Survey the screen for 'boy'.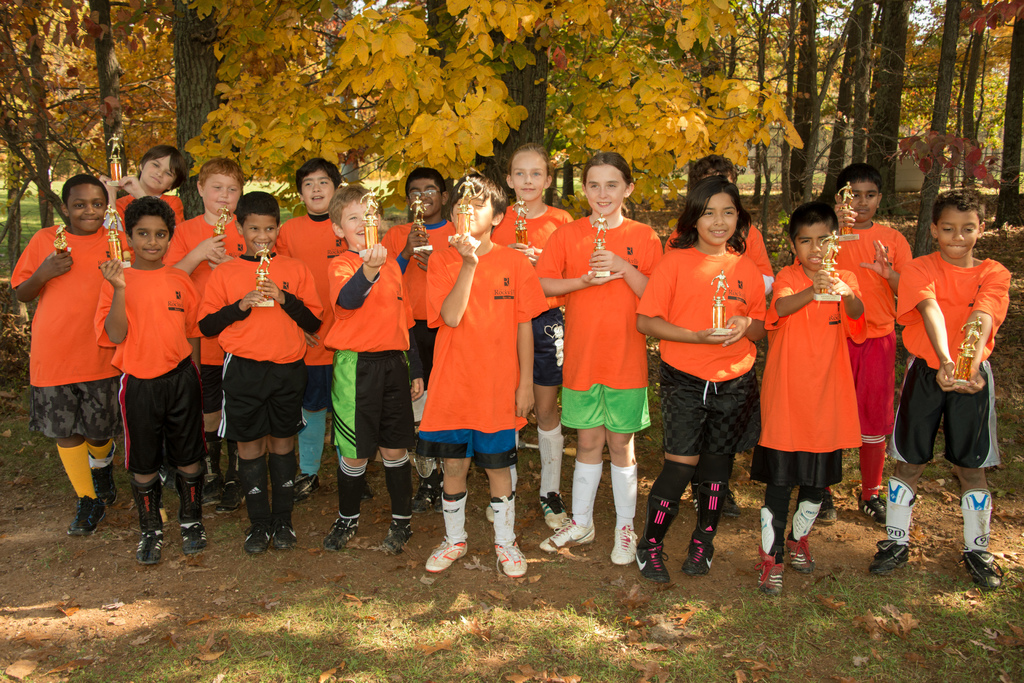
Survey found: <box>381,168,457,516</box>.
